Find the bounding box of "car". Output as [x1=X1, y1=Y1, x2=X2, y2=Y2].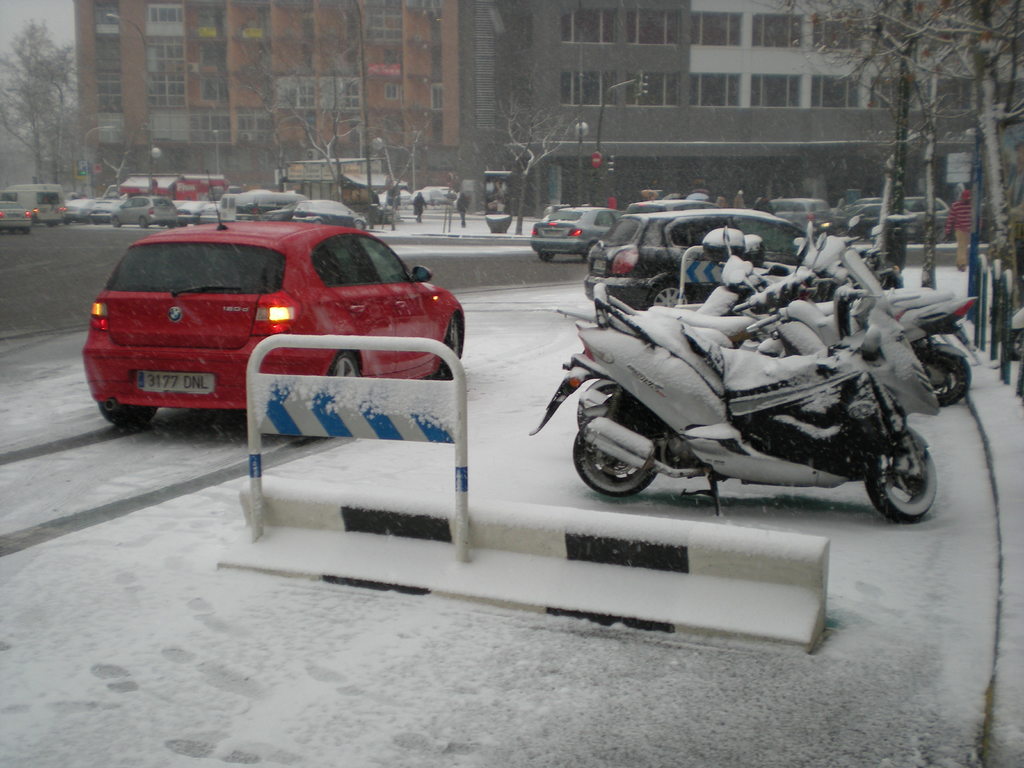
[x1=582, y1=207, x2=813, y2=303].
